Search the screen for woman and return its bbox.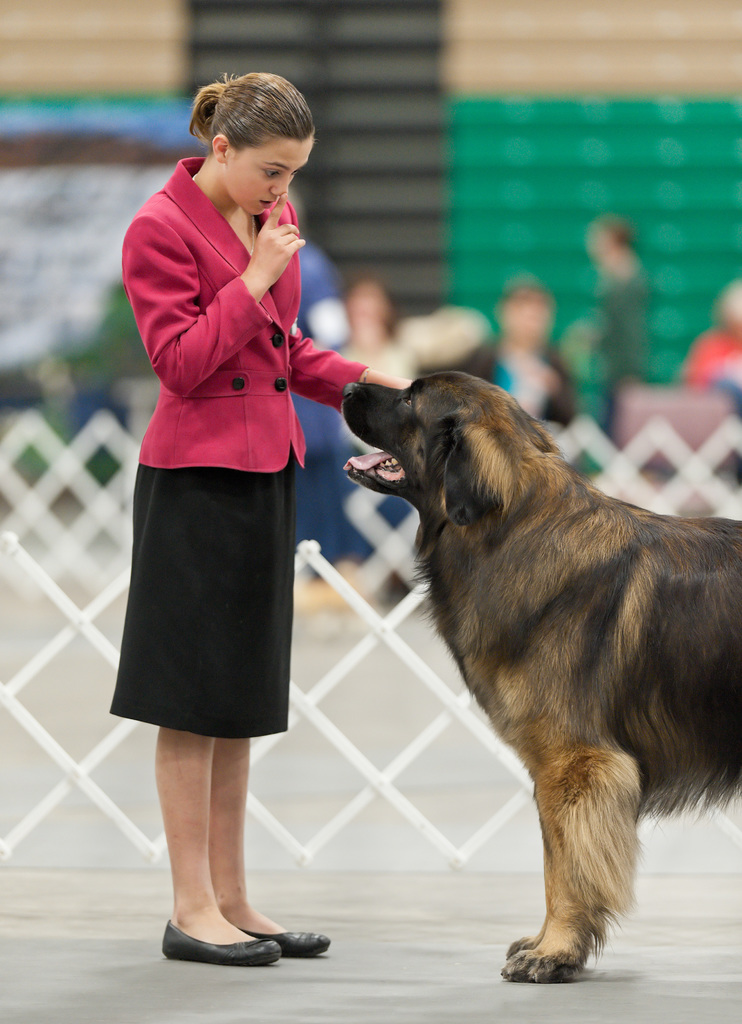
Found: crop(106, 70, 408, 970).
